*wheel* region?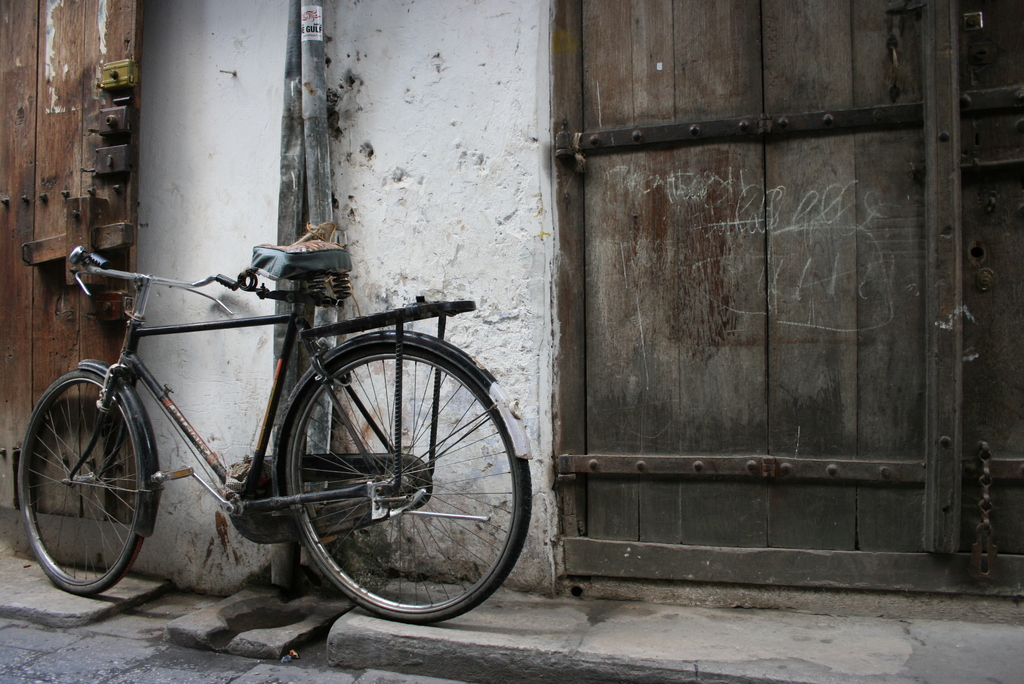
select_region(15, 365, 155, 599)
